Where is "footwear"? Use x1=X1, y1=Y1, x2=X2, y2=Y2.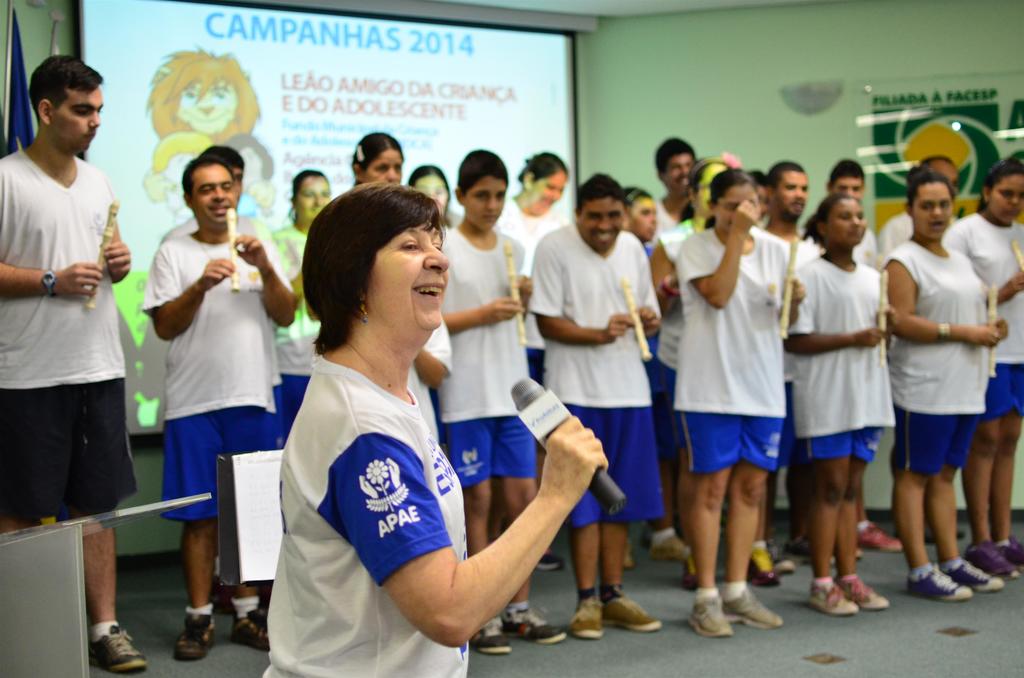
x1=568, y1=591, x2=603, y2=642.
